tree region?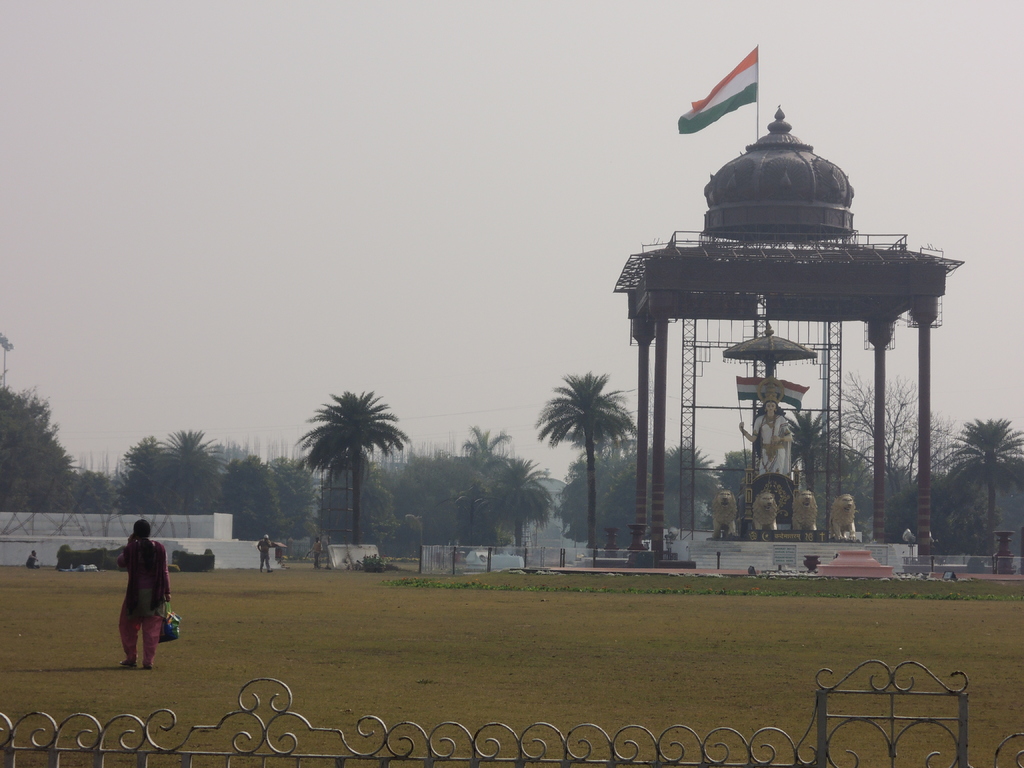
(534, 368, 637, 550)
